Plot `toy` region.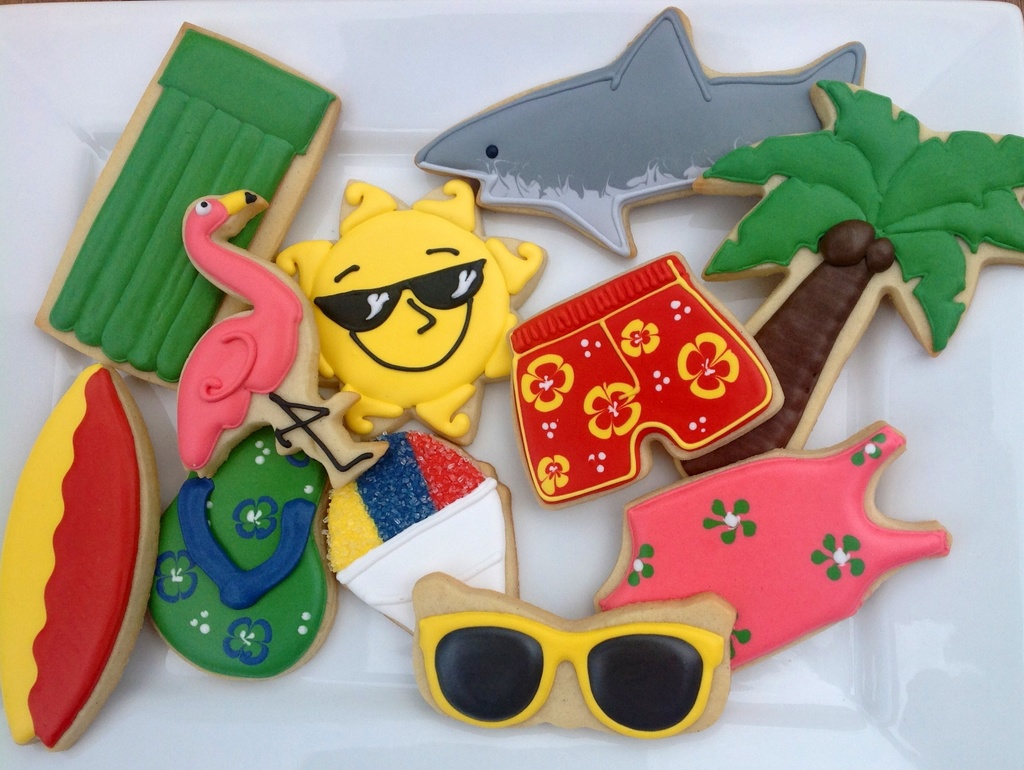
Plotted at [x1=274, y1=182, x2=548, y2=446].
